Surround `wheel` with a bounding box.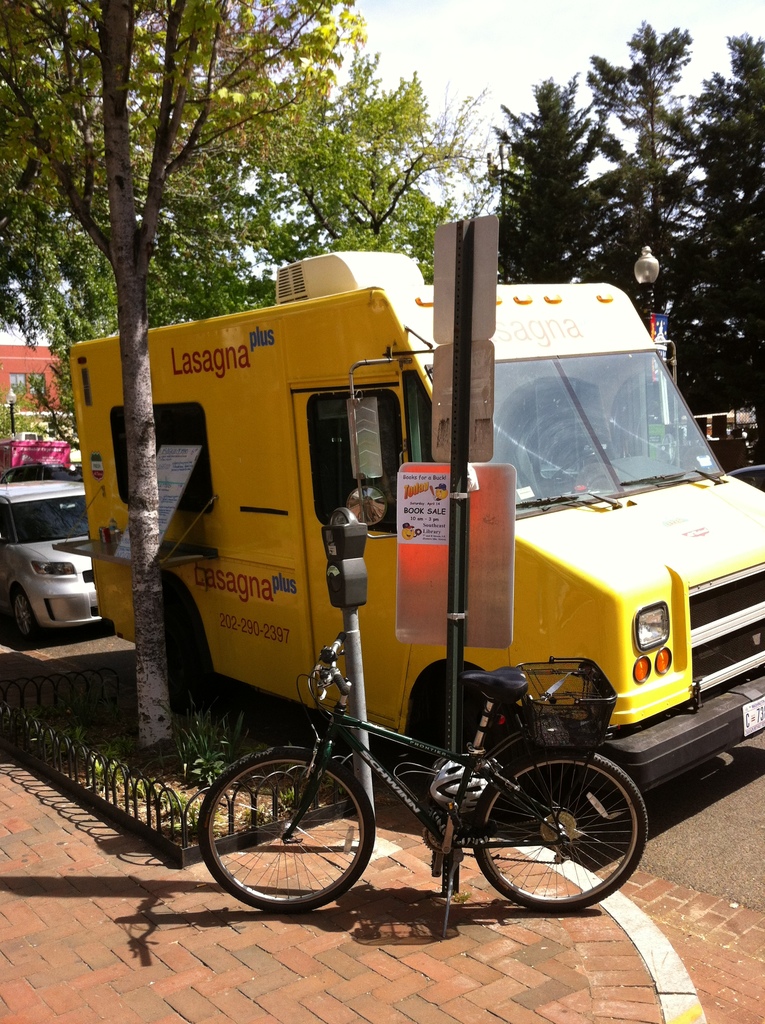
x1=545 y1=449 x2=616 y2=495.
